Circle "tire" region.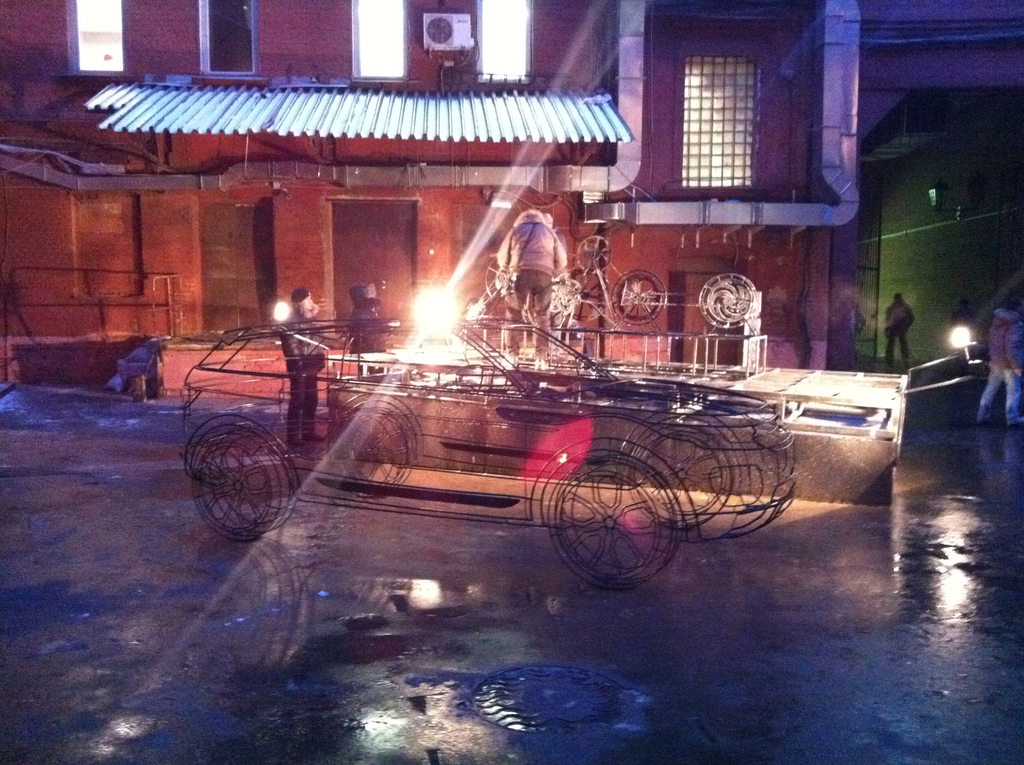
Region: 605/268/671/327.
